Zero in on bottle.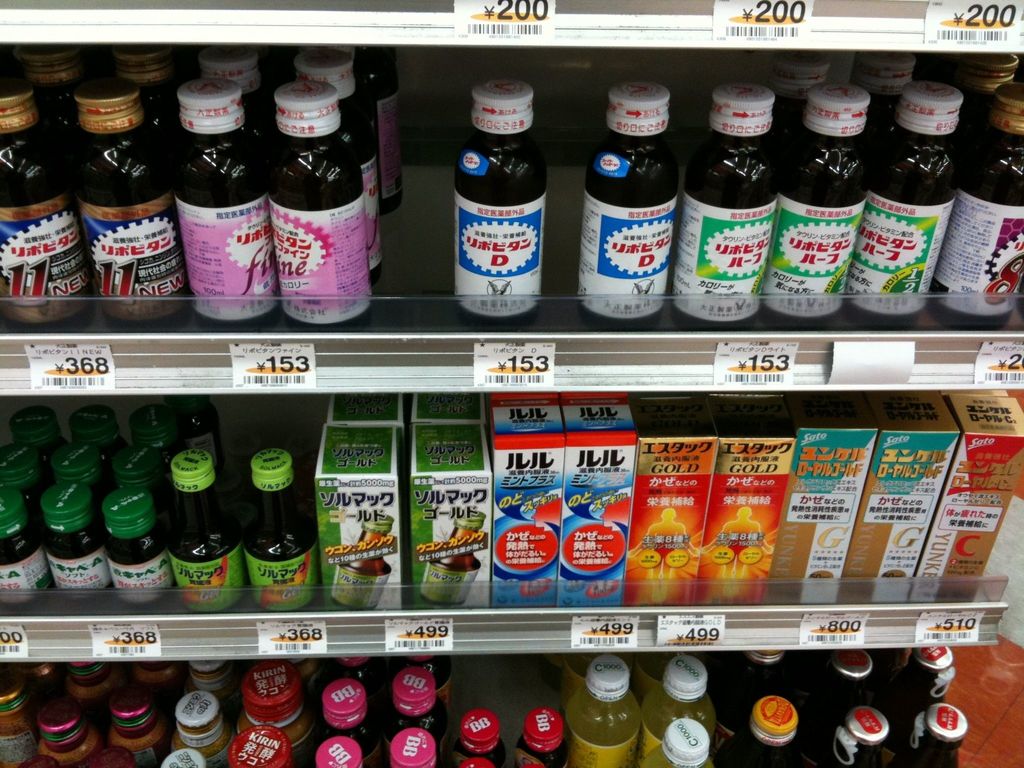
Zeroed in: x1=580 y1=77 x2=673 y2=332.
